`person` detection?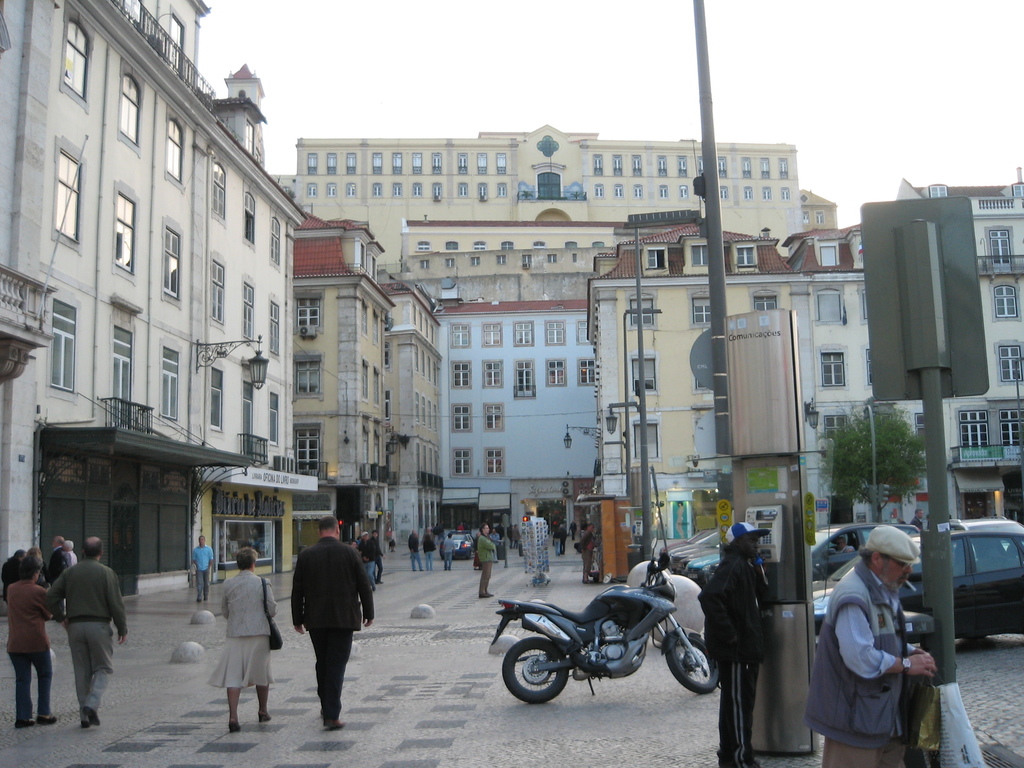
0,542,132,721
